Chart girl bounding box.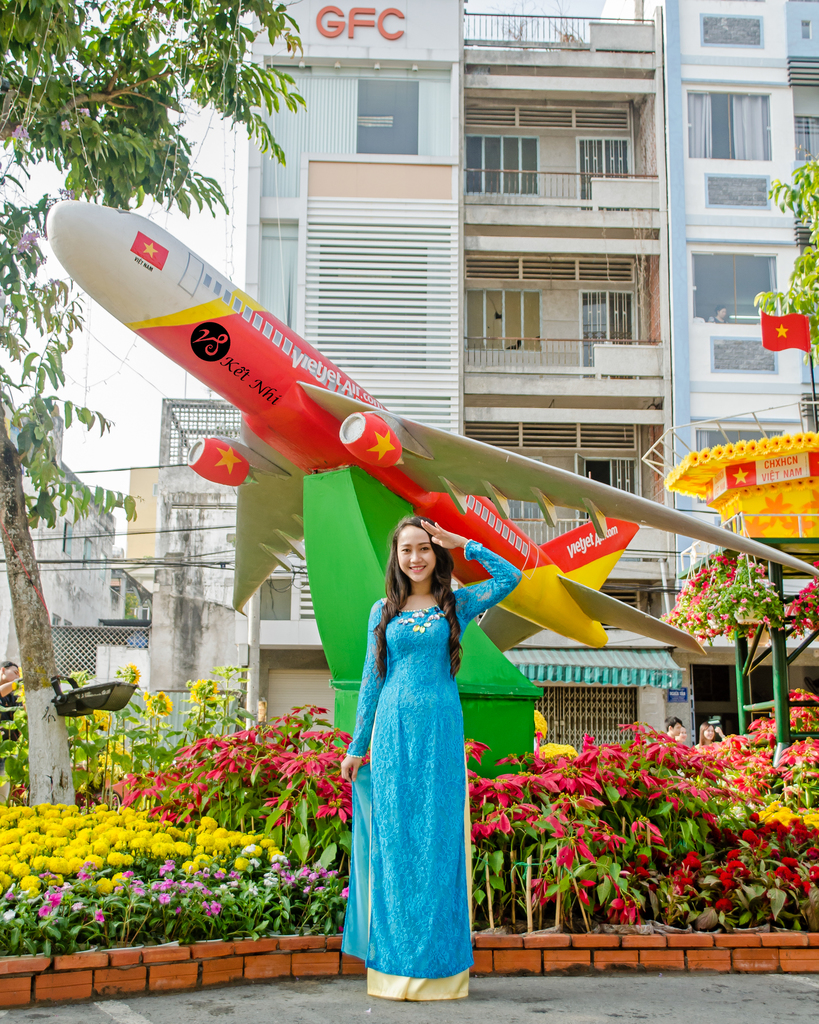
Charted: 344 512 515 998.
